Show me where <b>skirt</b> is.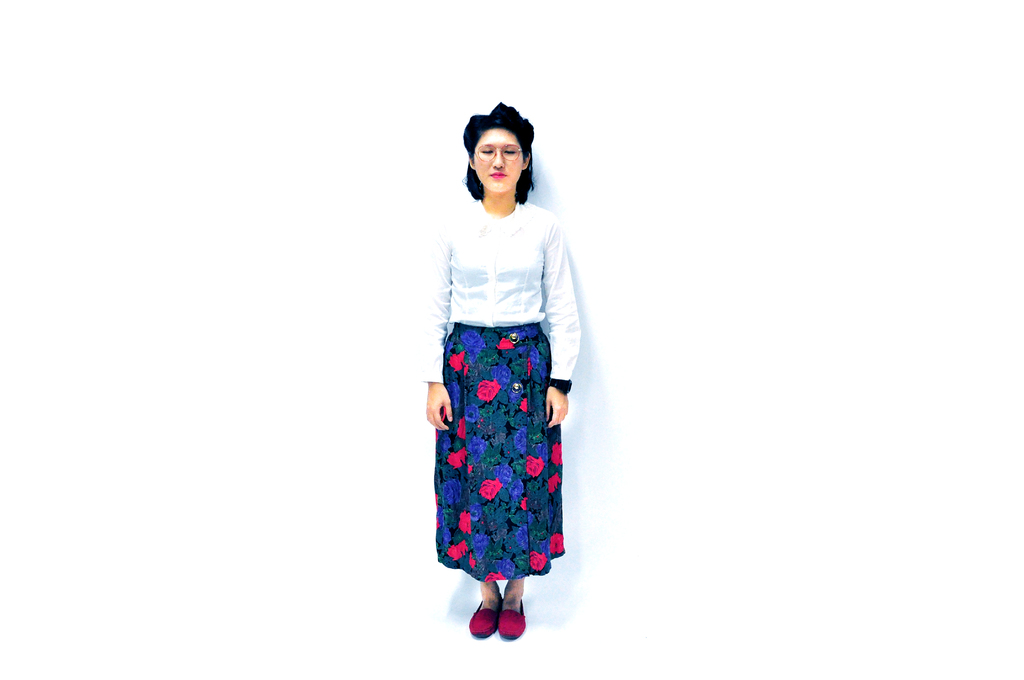
<b>skirt</b> is at (433, 327, 568, 580).
